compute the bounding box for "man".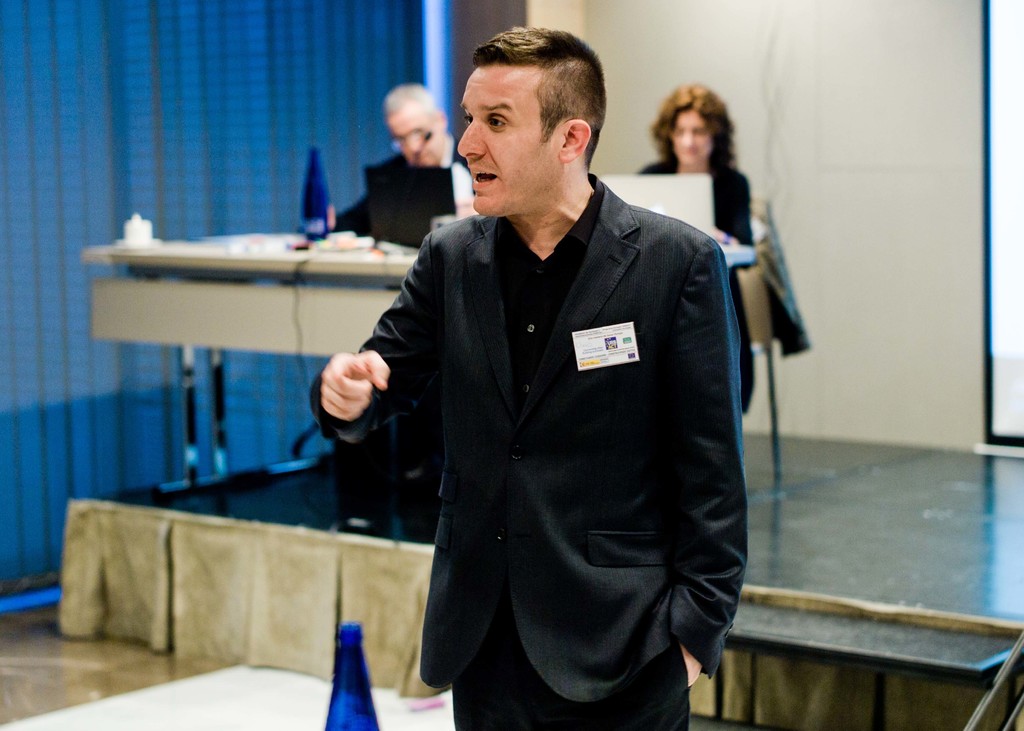
detection(331, 51, 760, 723).
